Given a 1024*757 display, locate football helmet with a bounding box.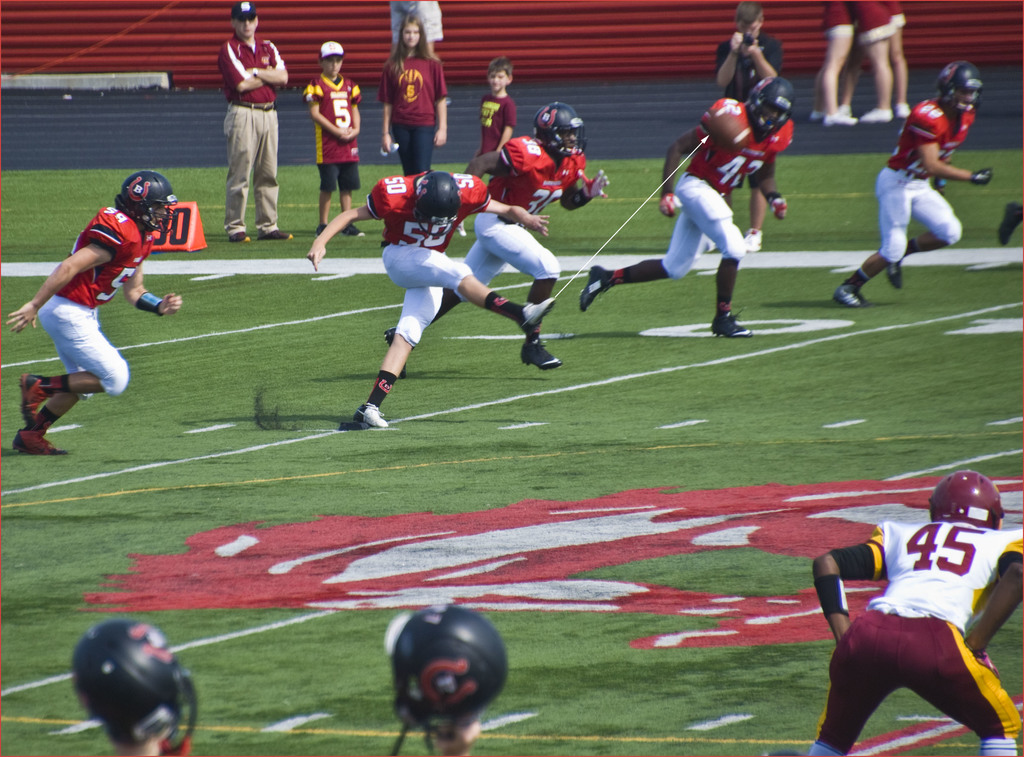
Located: (left=749, top=77, right=799, bottom=133).
